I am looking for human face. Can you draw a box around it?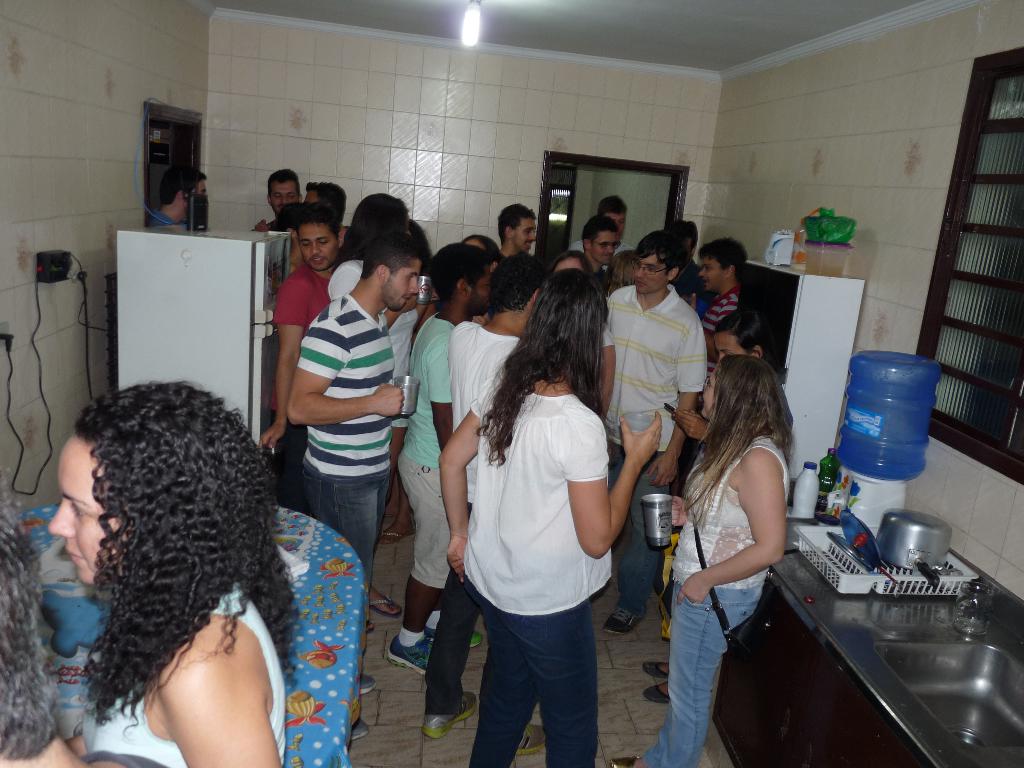
Sure, the bounding box is bbox(700, 259, 729, 290).
